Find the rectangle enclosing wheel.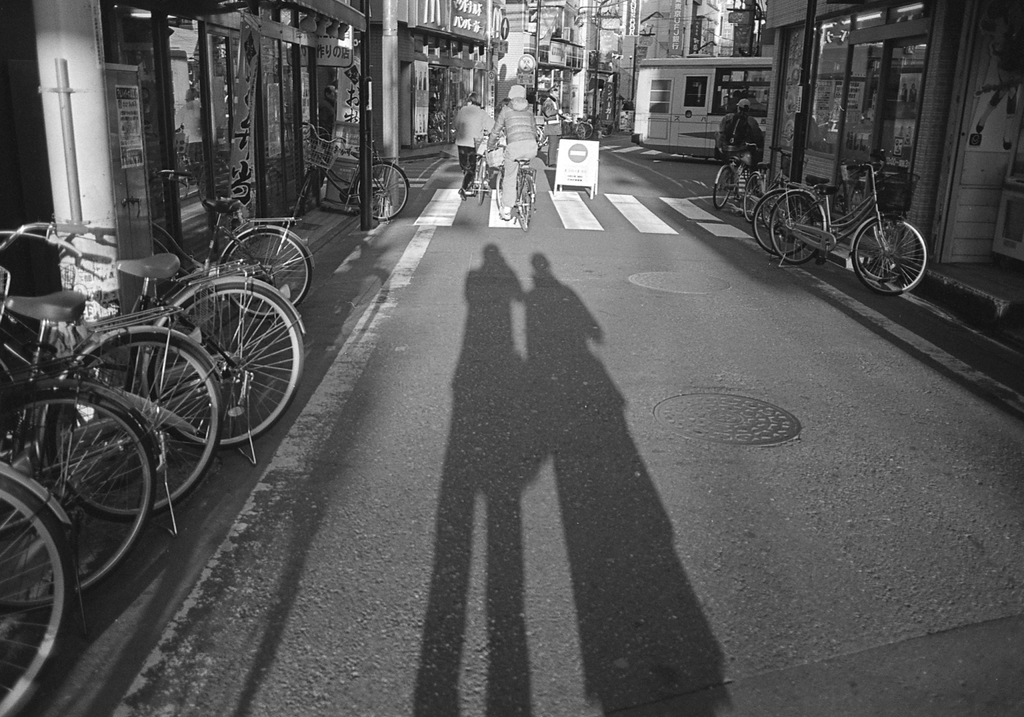
x1=577 y1=123 x2=591 y2=139.
